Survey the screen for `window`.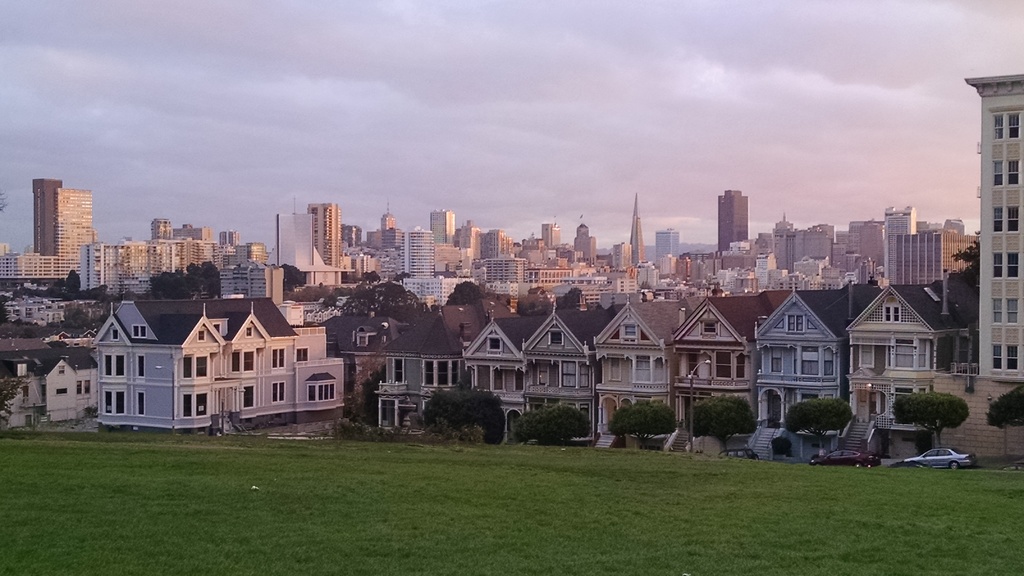
Survey found: left=194, top=396, right=210, bottom=413.
